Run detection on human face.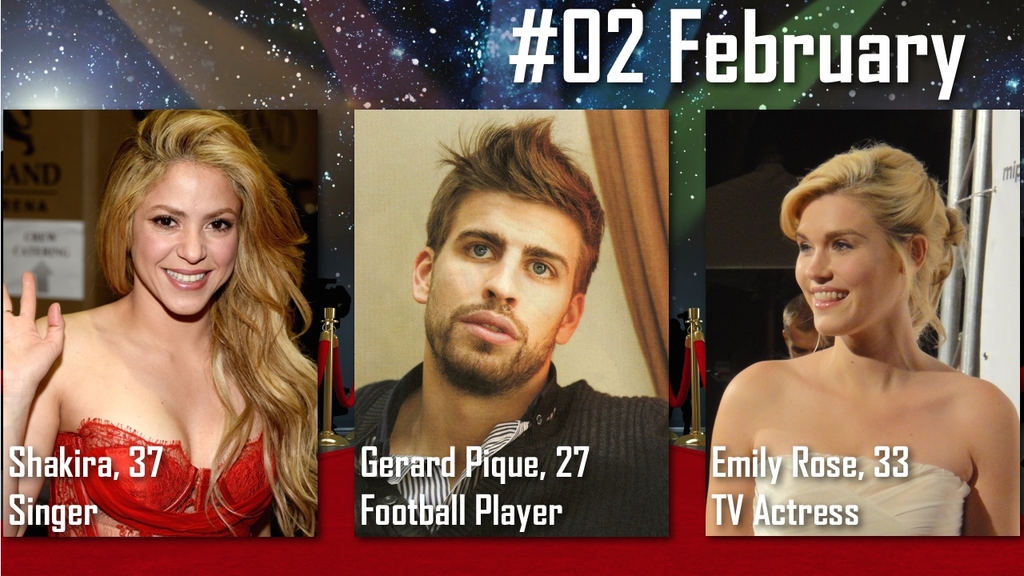
Result: 442 190 580 379.
